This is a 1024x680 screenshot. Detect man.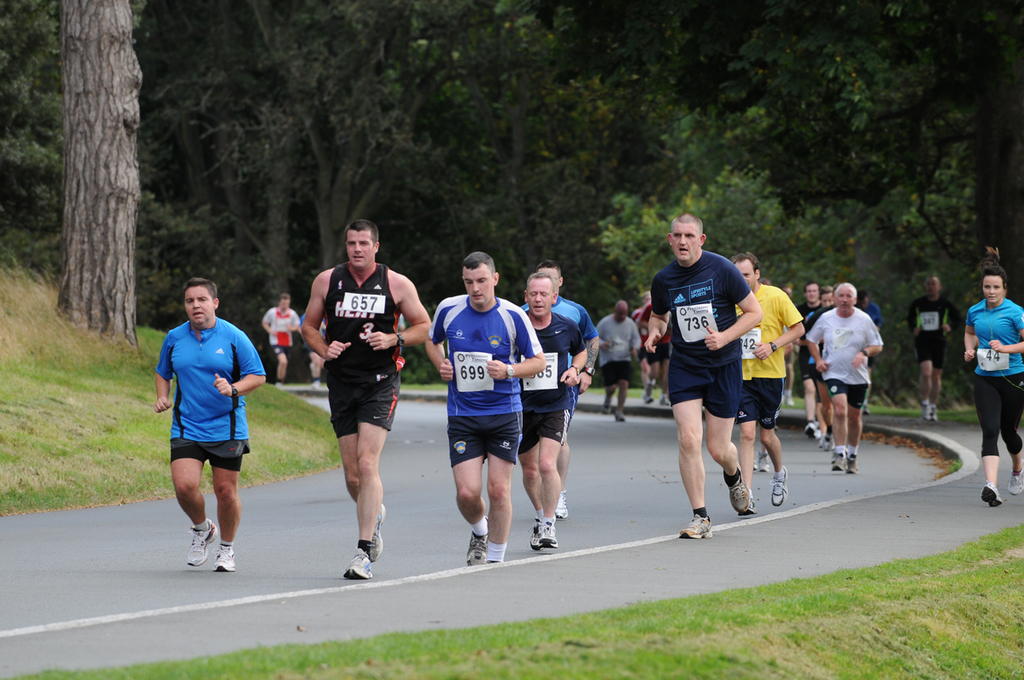
l=516, t=271, r=587, b=552.
